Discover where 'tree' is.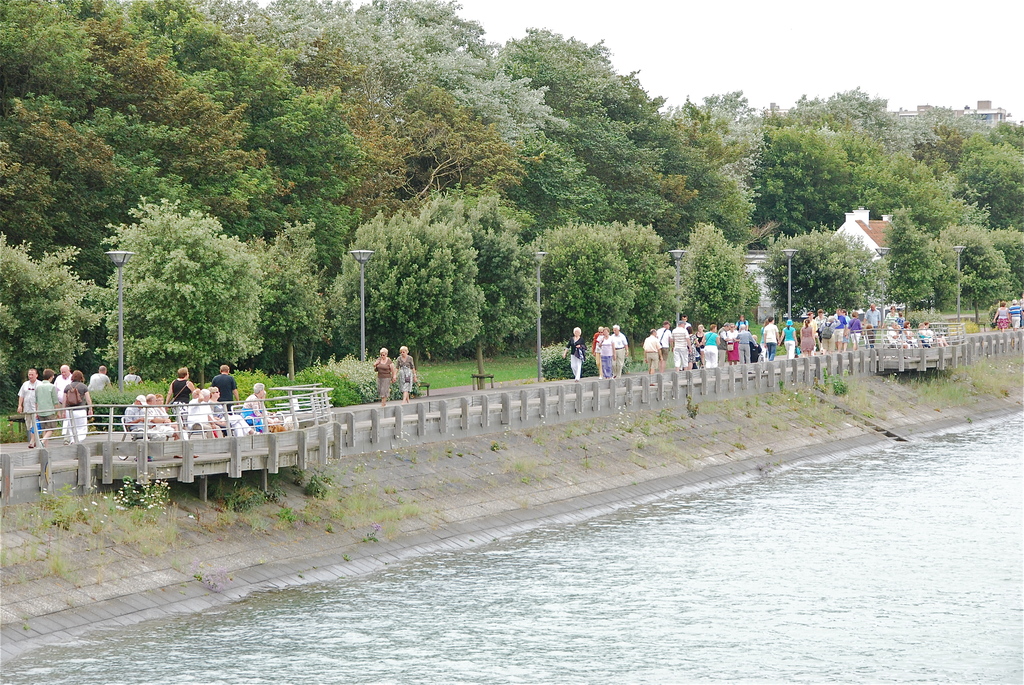
Discovered at [x1=492, y1=18, x2=666, y2=226].
